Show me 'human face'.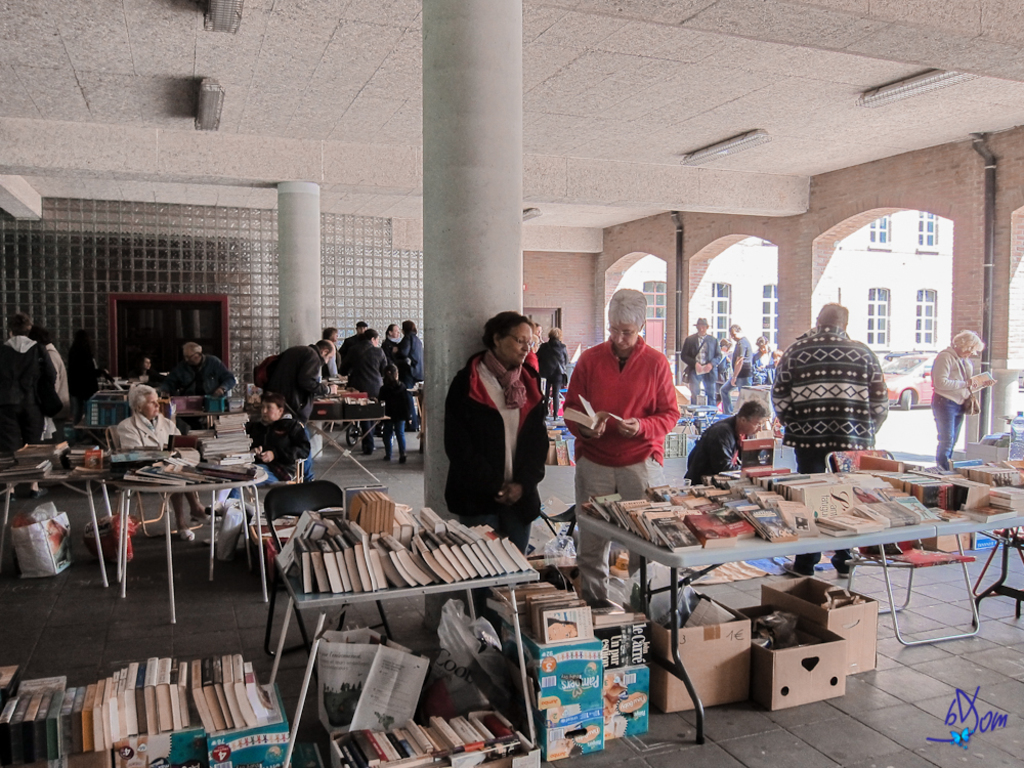
'human face' is here: [x1=142, y1=396, x2=160, y2=417].
